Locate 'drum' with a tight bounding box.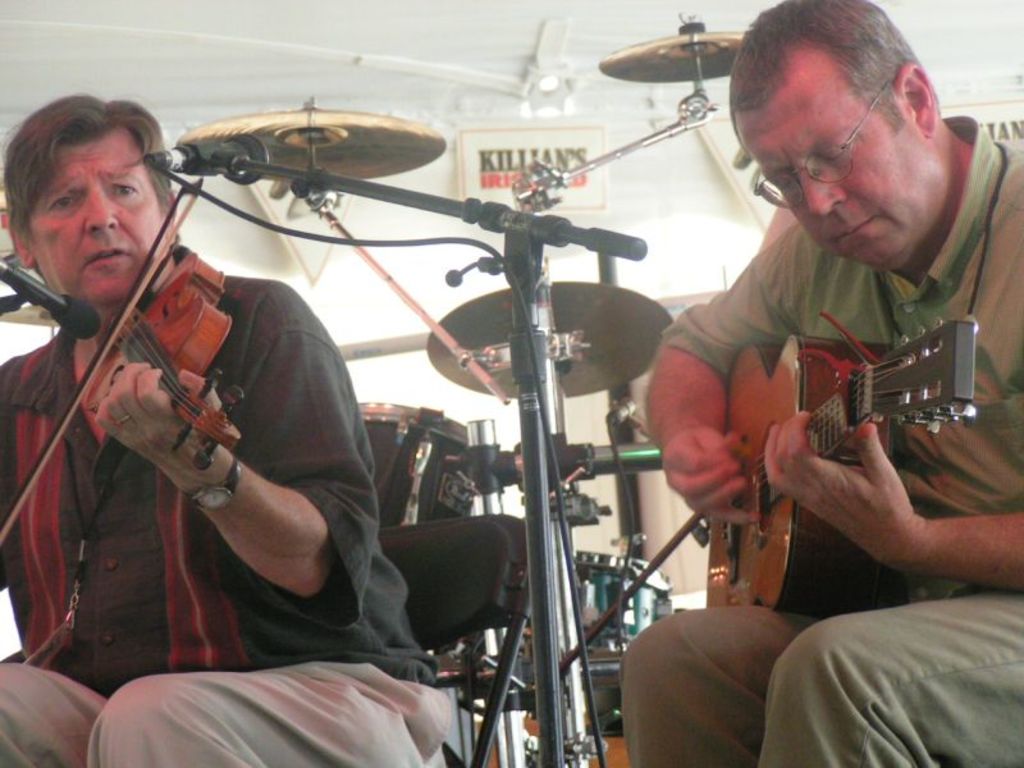
BBox(517, 552, 667, 676).
